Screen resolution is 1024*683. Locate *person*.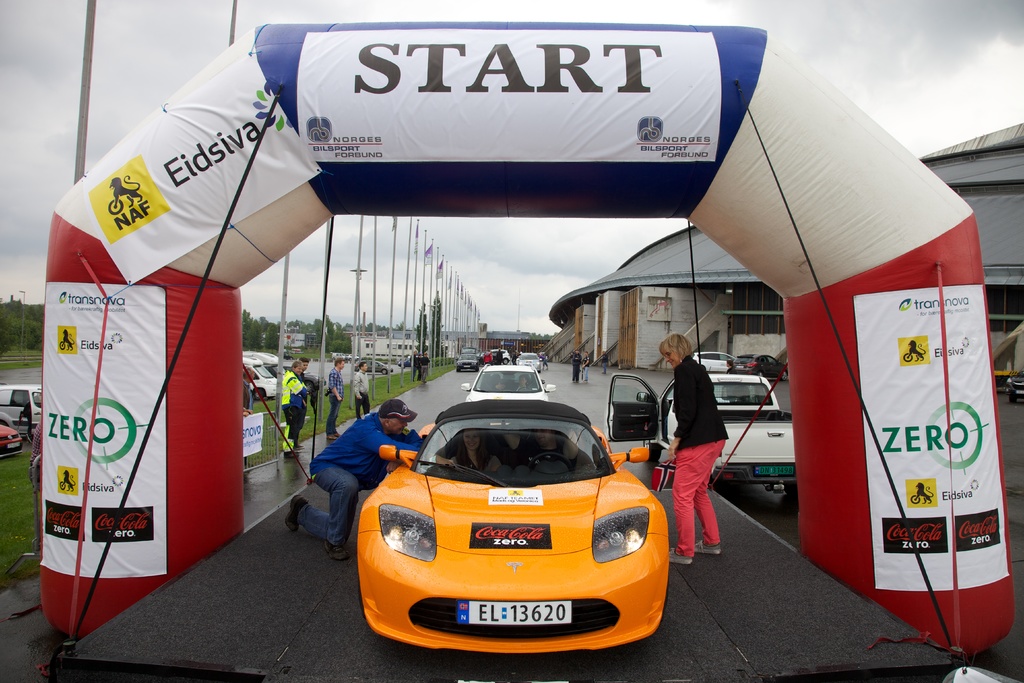
<box>659,331,726,570</box>.
